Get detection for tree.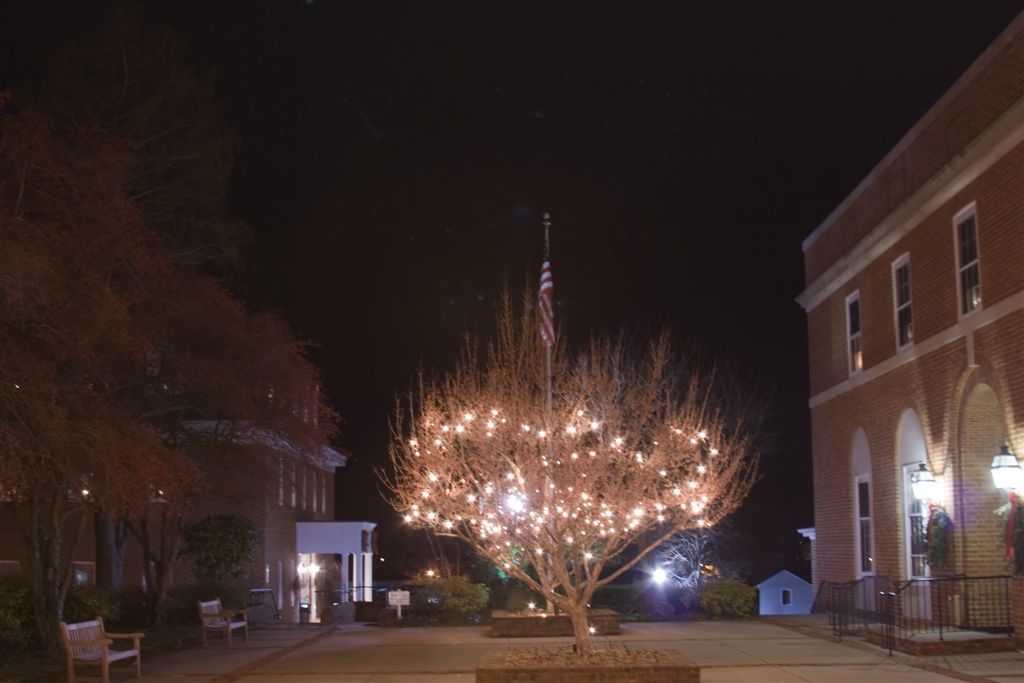
Detection: 369 257 774 656.
